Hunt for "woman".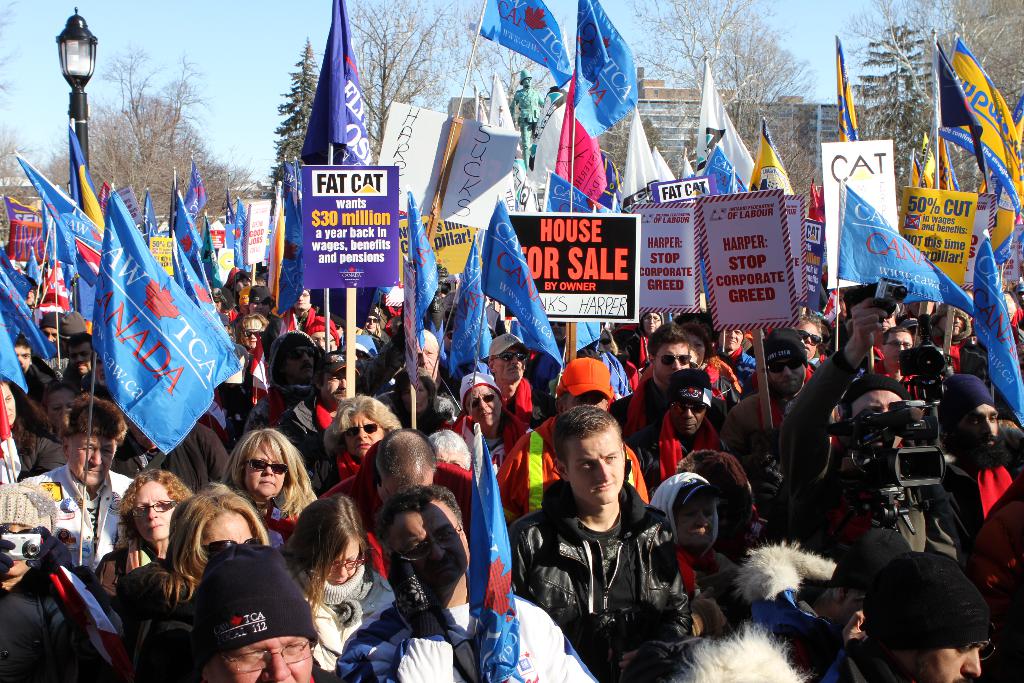
Hunted down at <box>97,469,190,597</box>.
